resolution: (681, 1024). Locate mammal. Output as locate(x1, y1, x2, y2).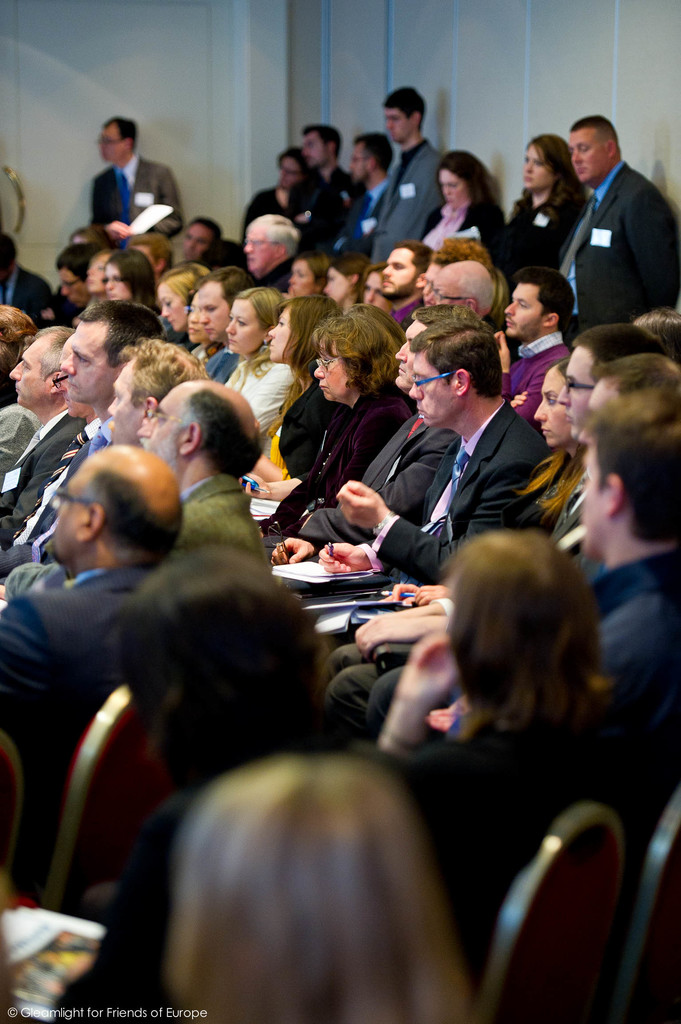
locate(155, 262, 211, 353).
